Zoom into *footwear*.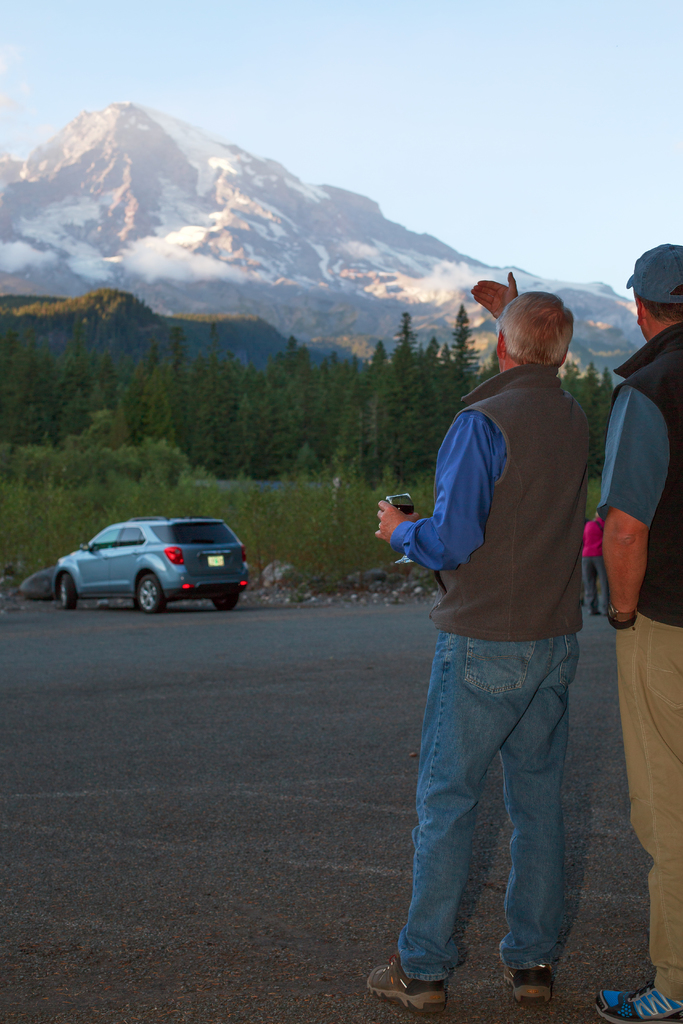
Zoom target: [502, 963, 557, 1004].
